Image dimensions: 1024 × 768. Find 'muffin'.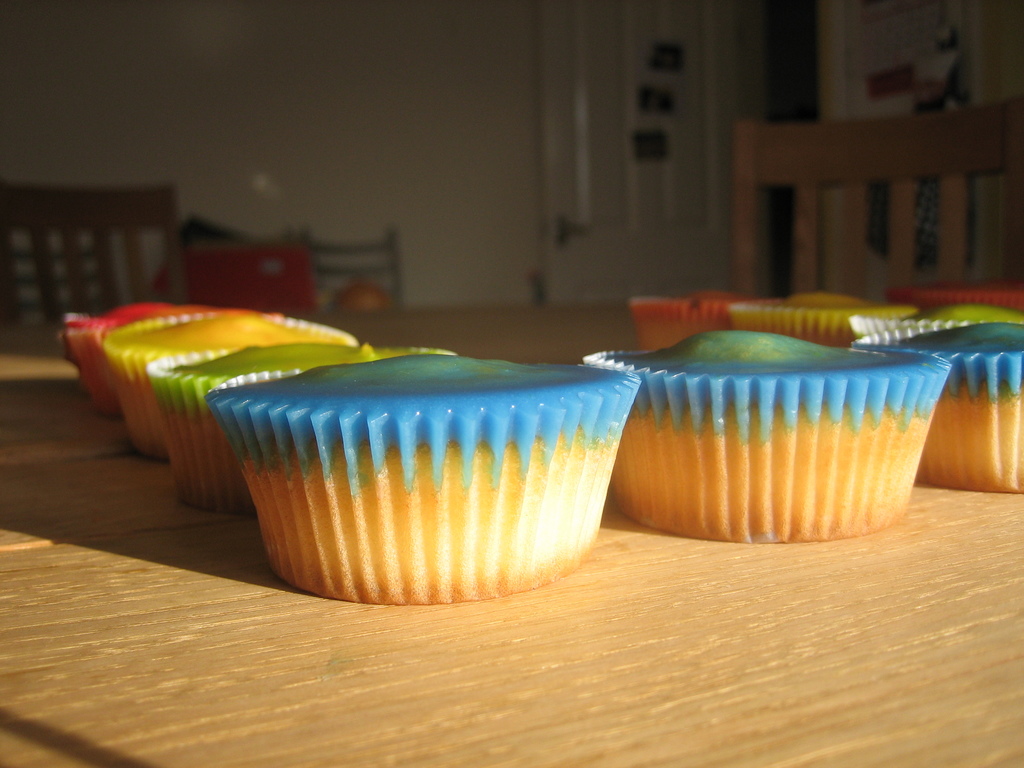
bbox=(103, 305, 349, 465).
